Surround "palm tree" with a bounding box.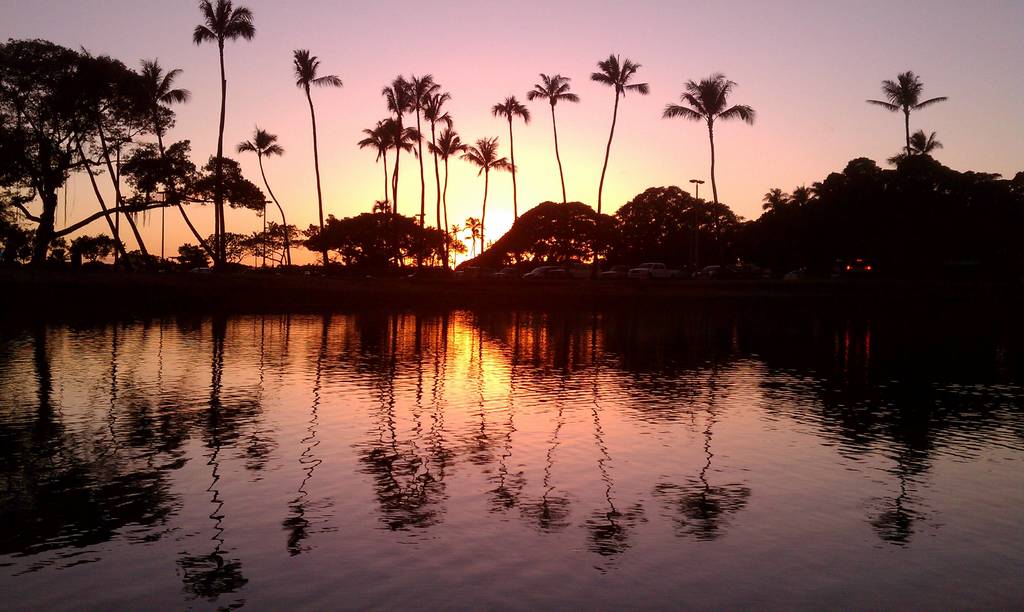
665 75 750 211.
